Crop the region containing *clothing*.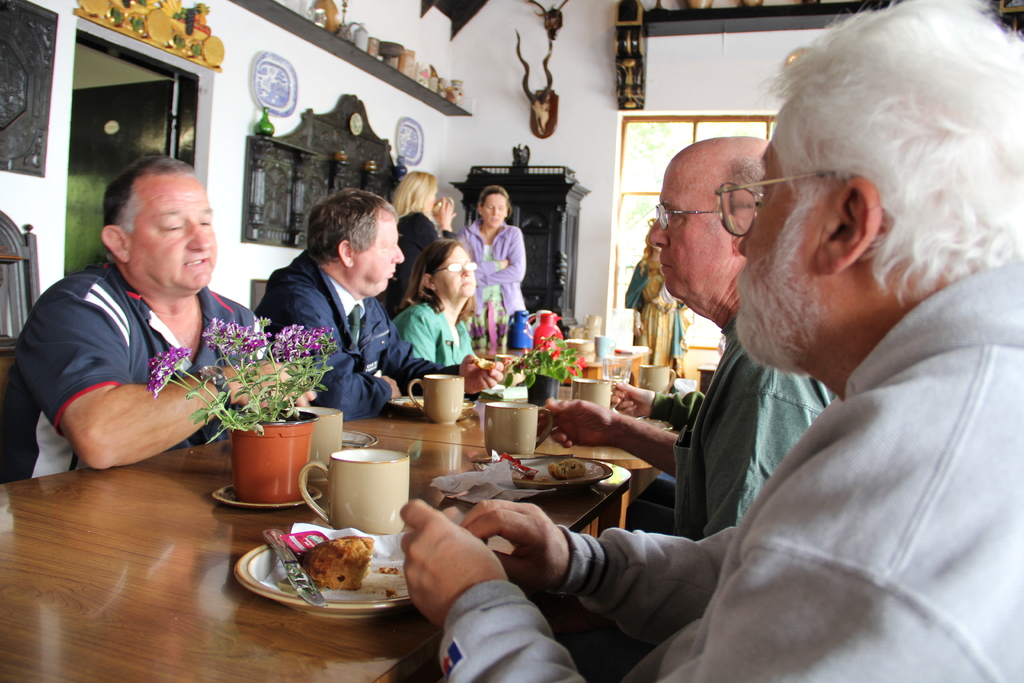
Crop region: <bbox>3, 260, 266, 470</bbox>.
